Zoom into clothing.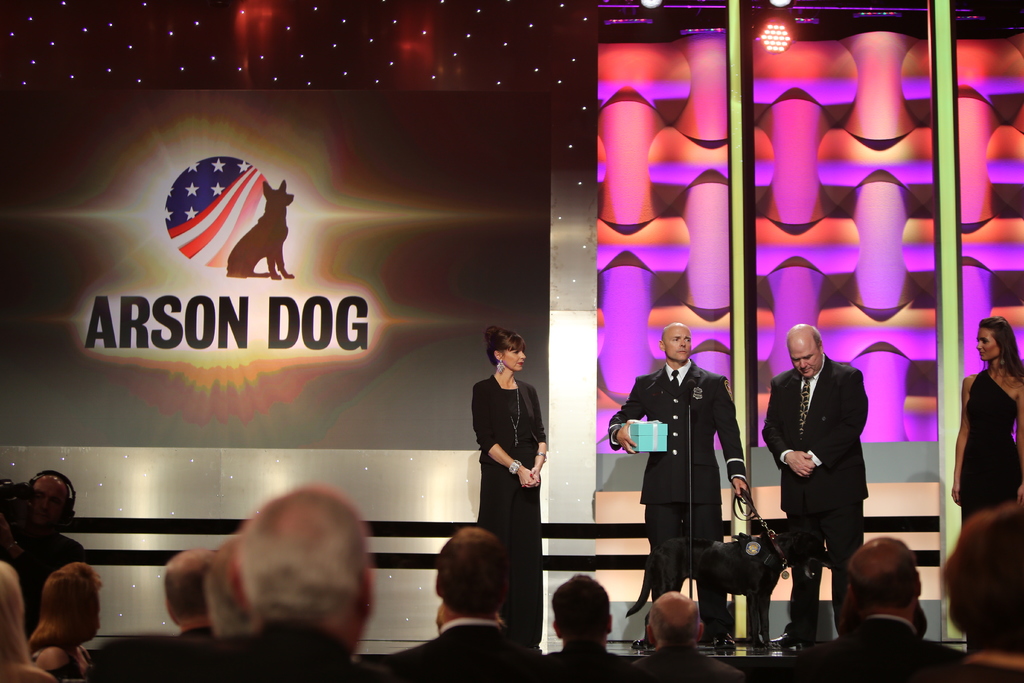
Zoom target: select_region(24, 632, 89, 682).
